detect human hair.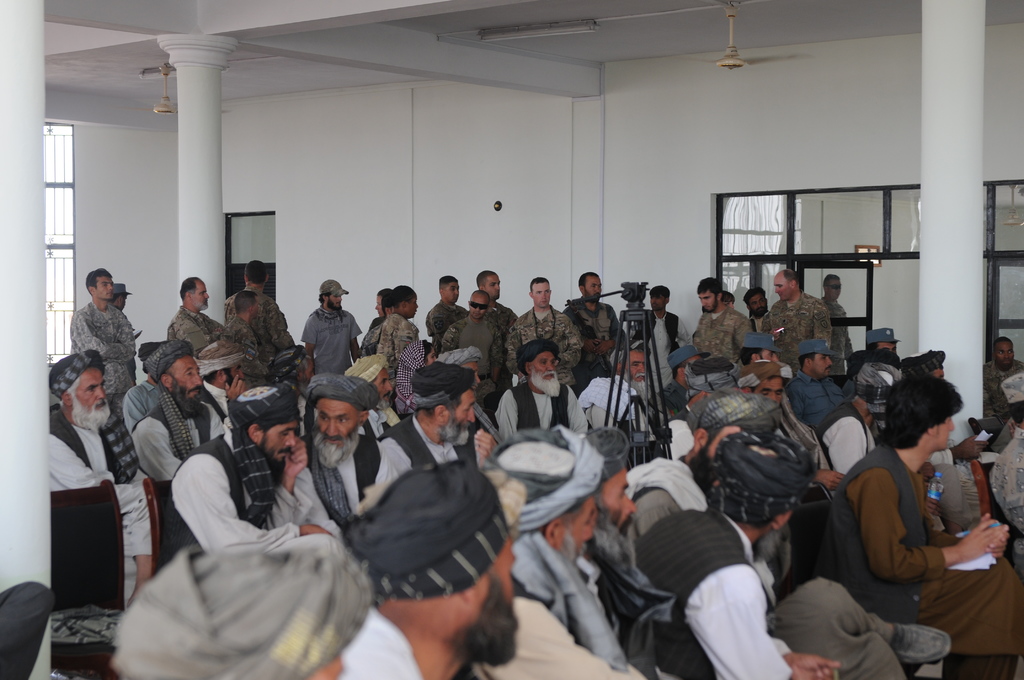
Detected at Rect(1007, 396, 1022, 425).
